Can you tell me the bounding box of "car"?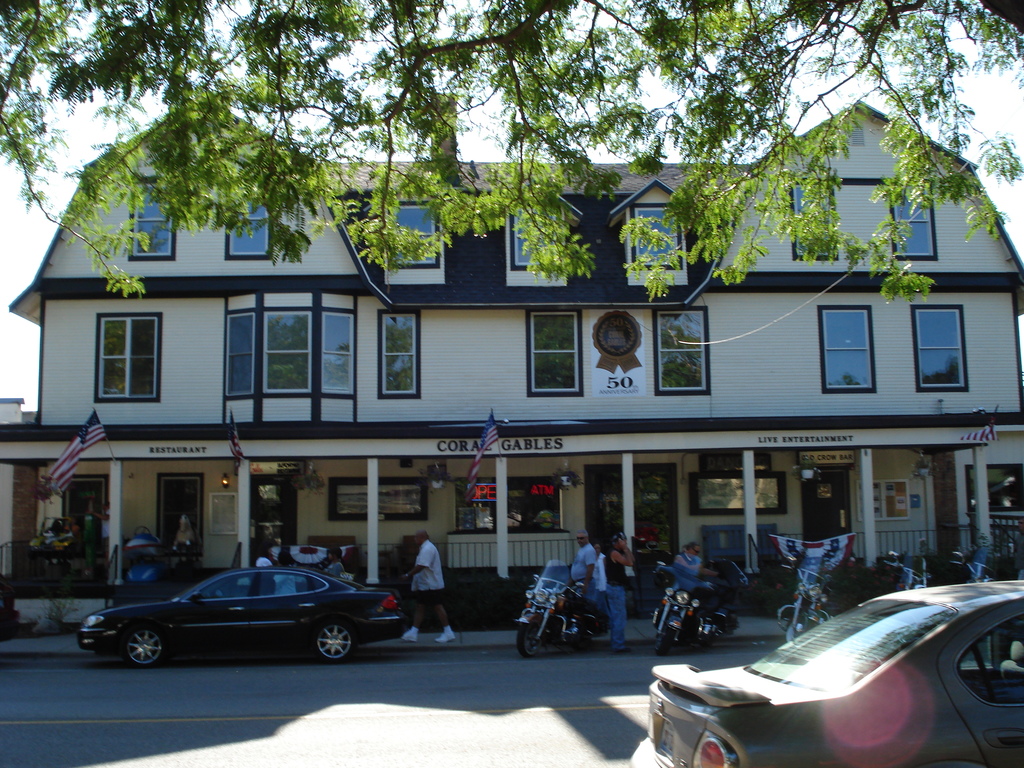
76:561:413:671.
